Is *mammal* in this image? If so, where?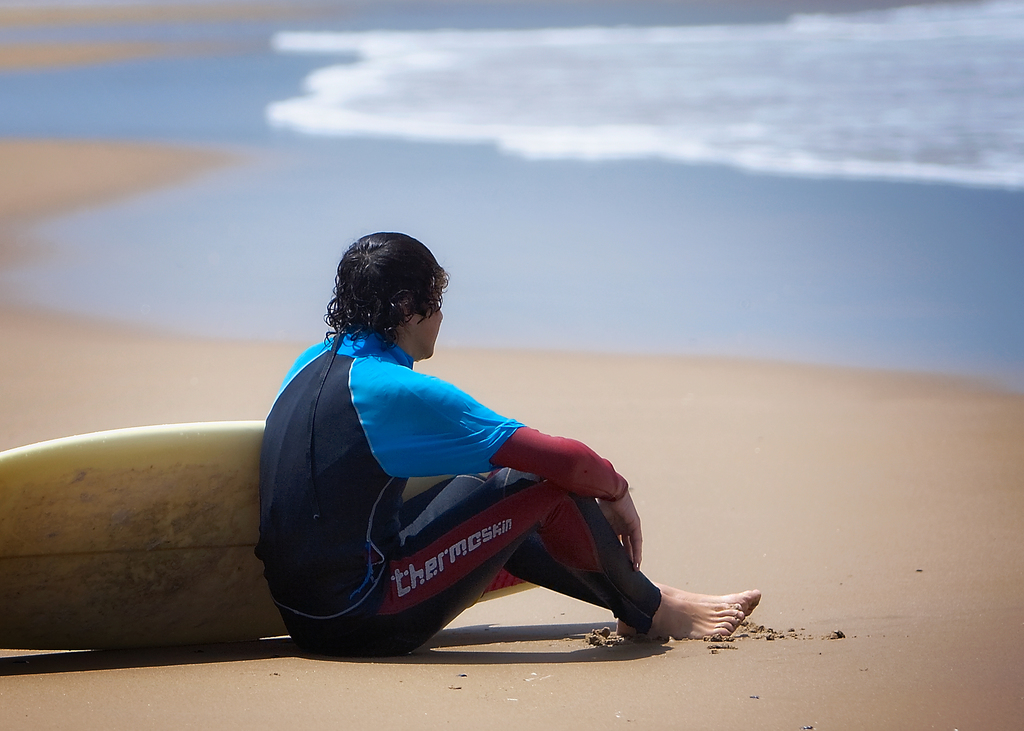
Yes, at BBox(228, 207, 793, 675).
